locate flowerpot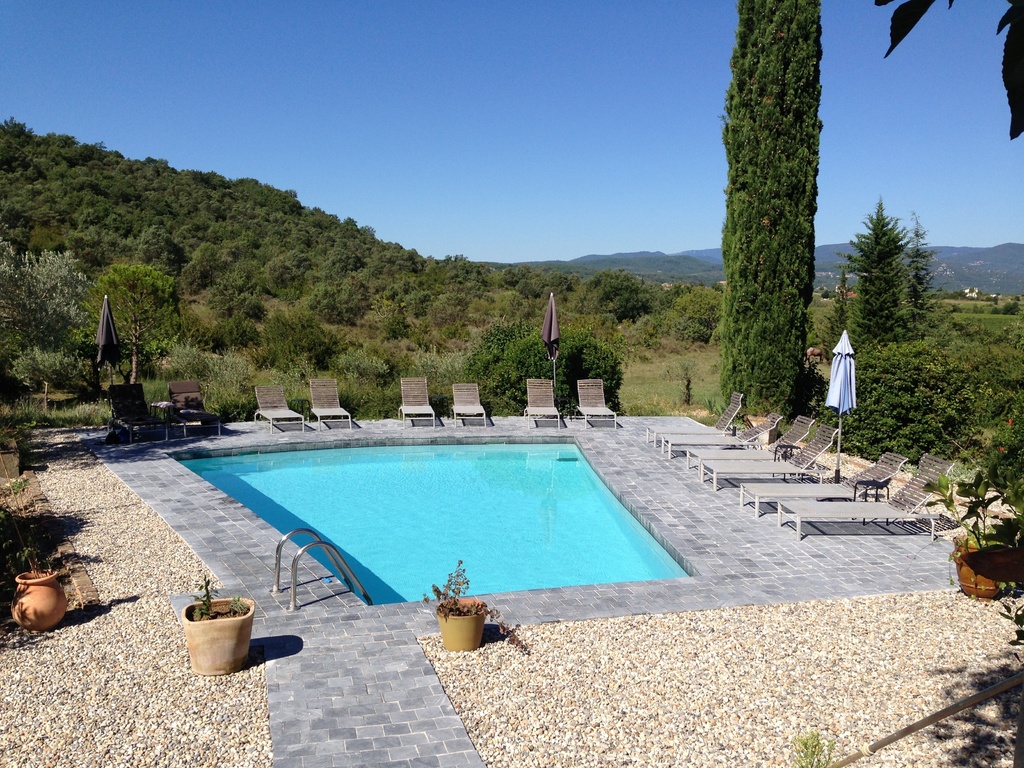
x1=165, y1=597, x2=253, y2=678
